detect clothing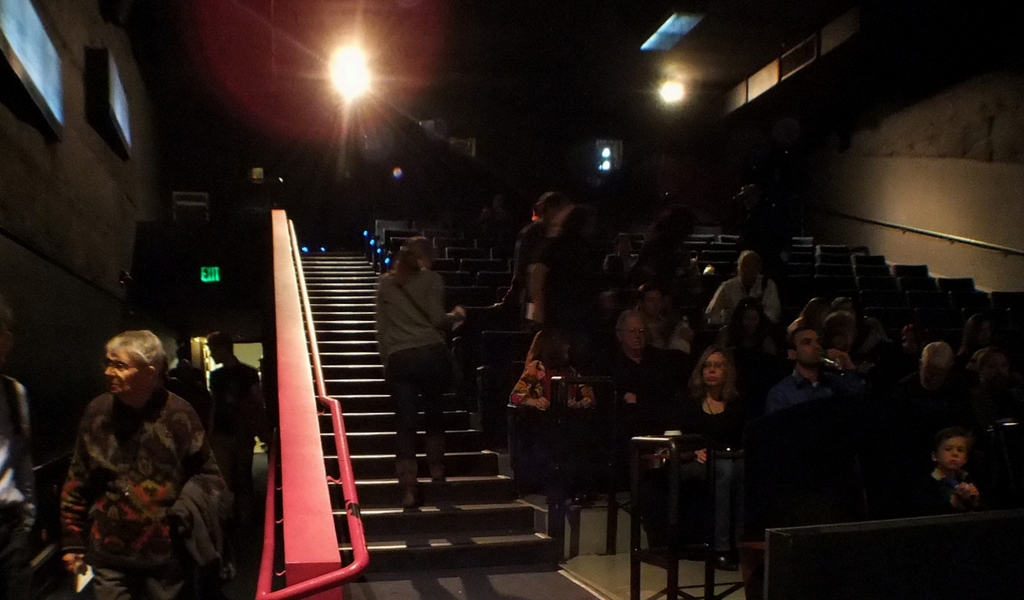
l=504, t=366, r=600, b=413
